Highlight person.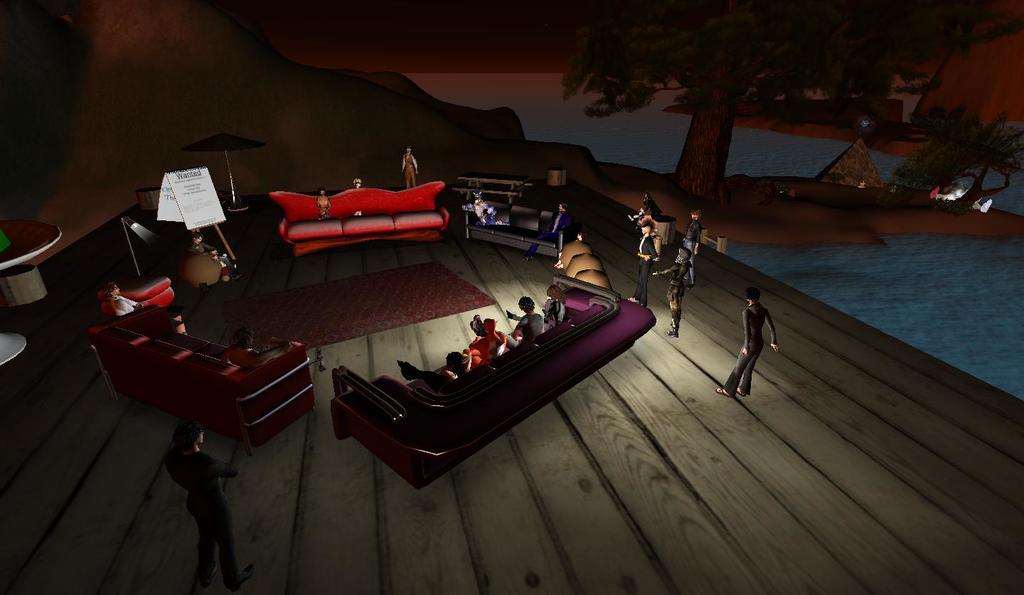
Highlighted region: locate(509, 291, 542, 342).
